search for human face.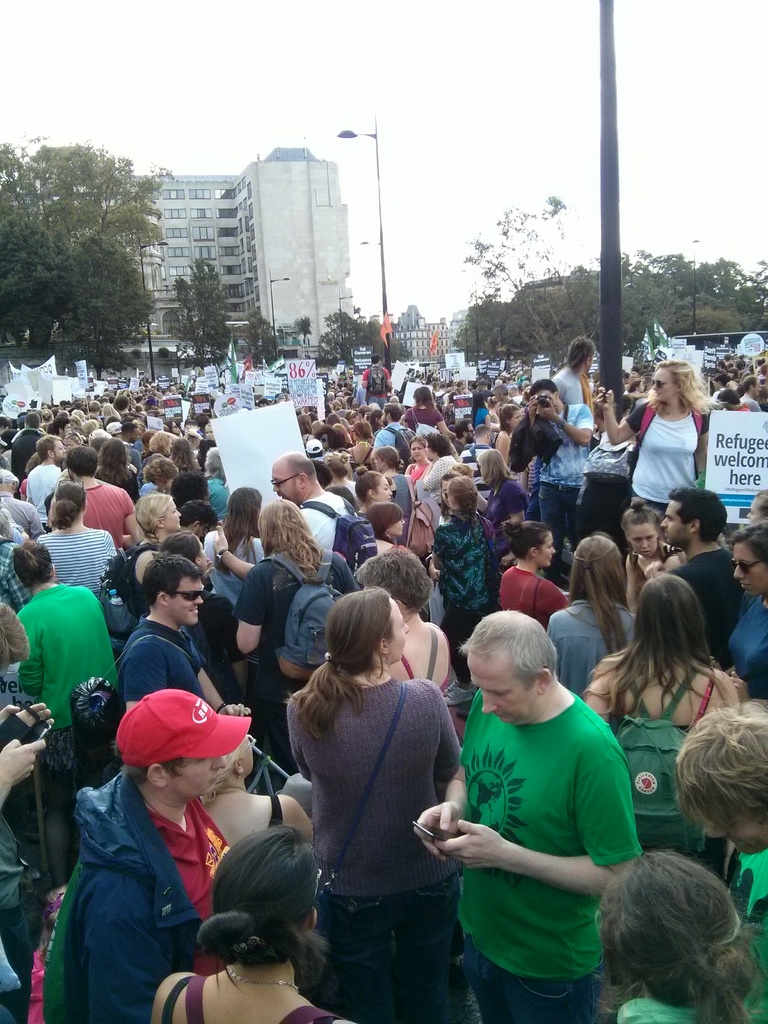
Found at l=170, t=762, r=226, b=798.
